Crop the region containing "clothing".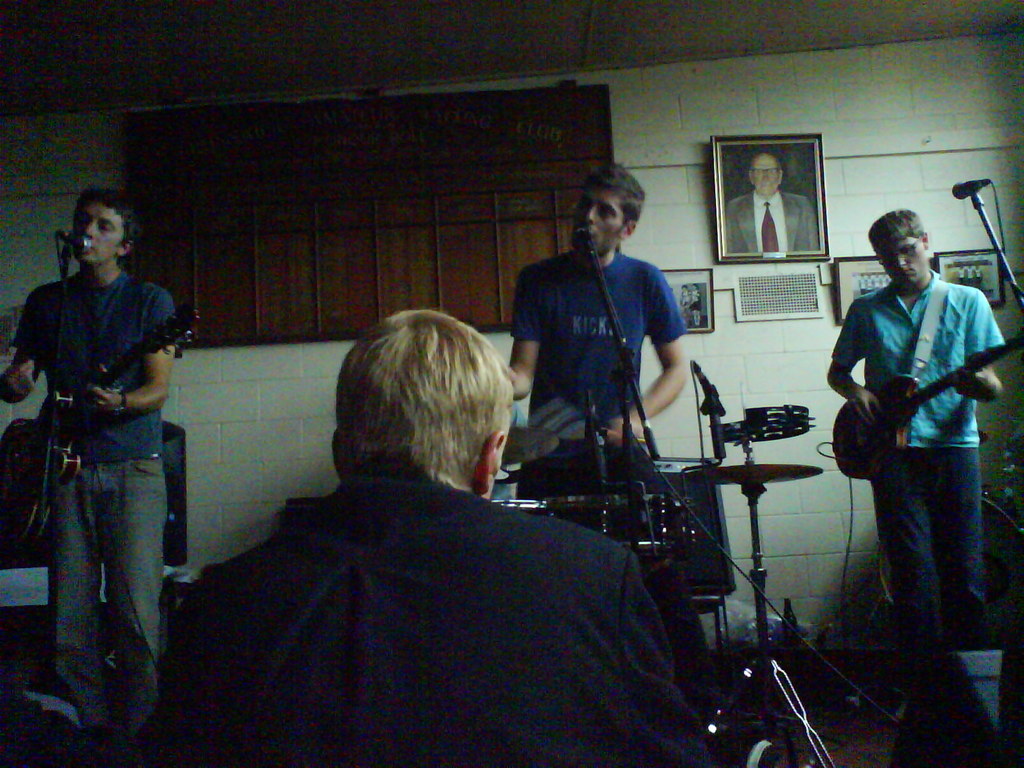
Crop region: 714/183/823/268.
